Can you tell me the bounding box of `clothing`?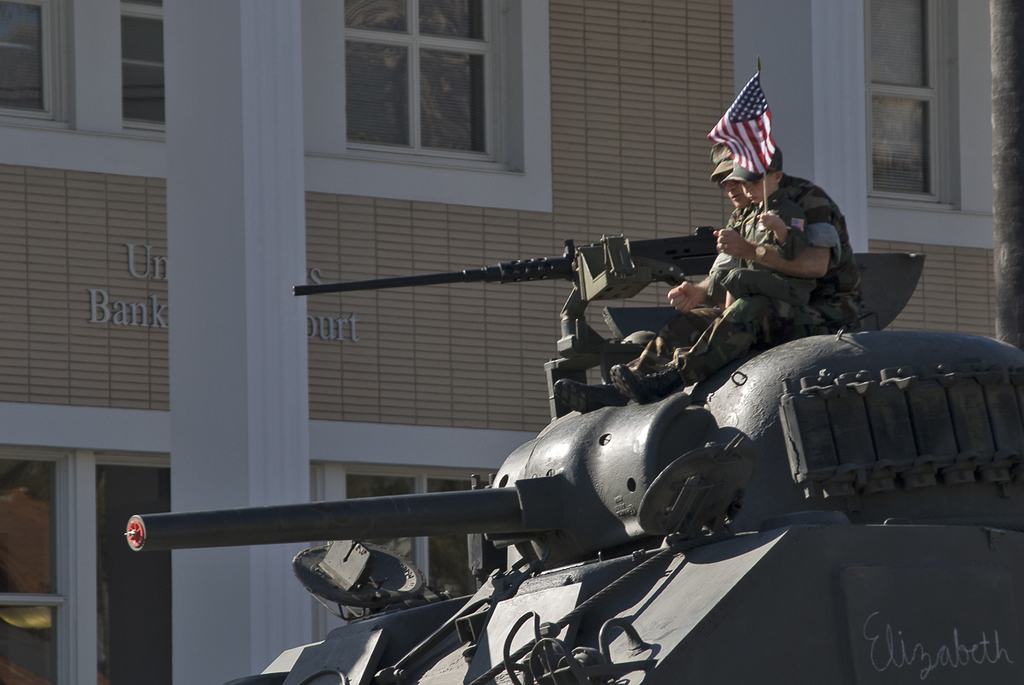
(left=693, top=158, right=872, bottom=331).
